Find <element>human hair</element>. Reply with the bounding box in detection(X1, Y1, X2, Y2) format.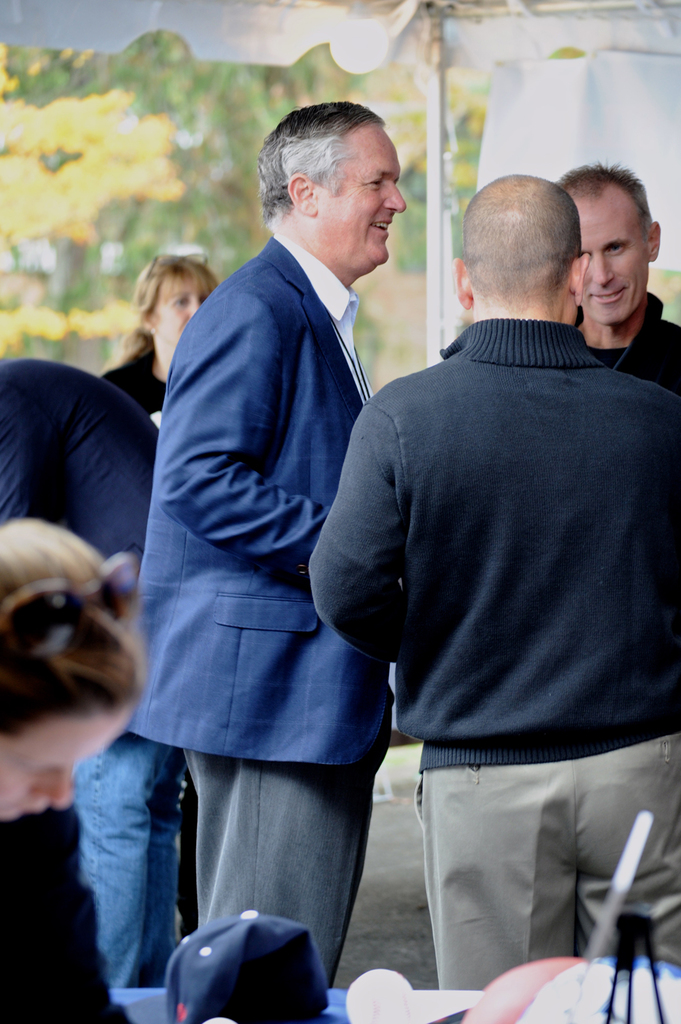
detection(252, 88, 380, 221).
